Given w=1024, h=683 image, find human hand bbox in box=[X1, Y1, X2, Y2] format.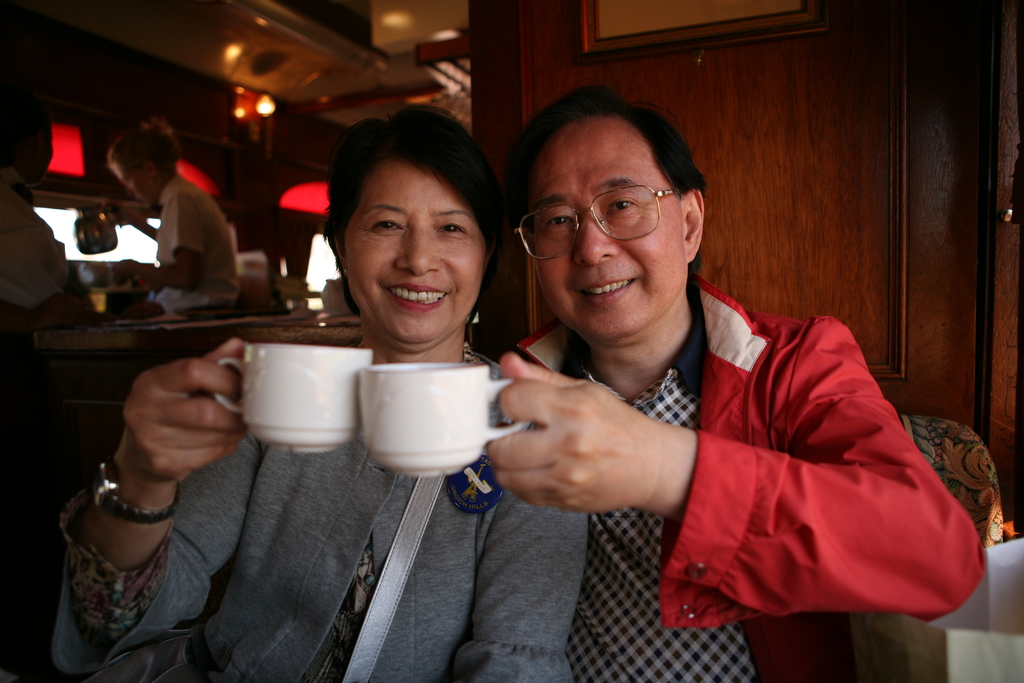
box=[103, 202, 136, 229].
